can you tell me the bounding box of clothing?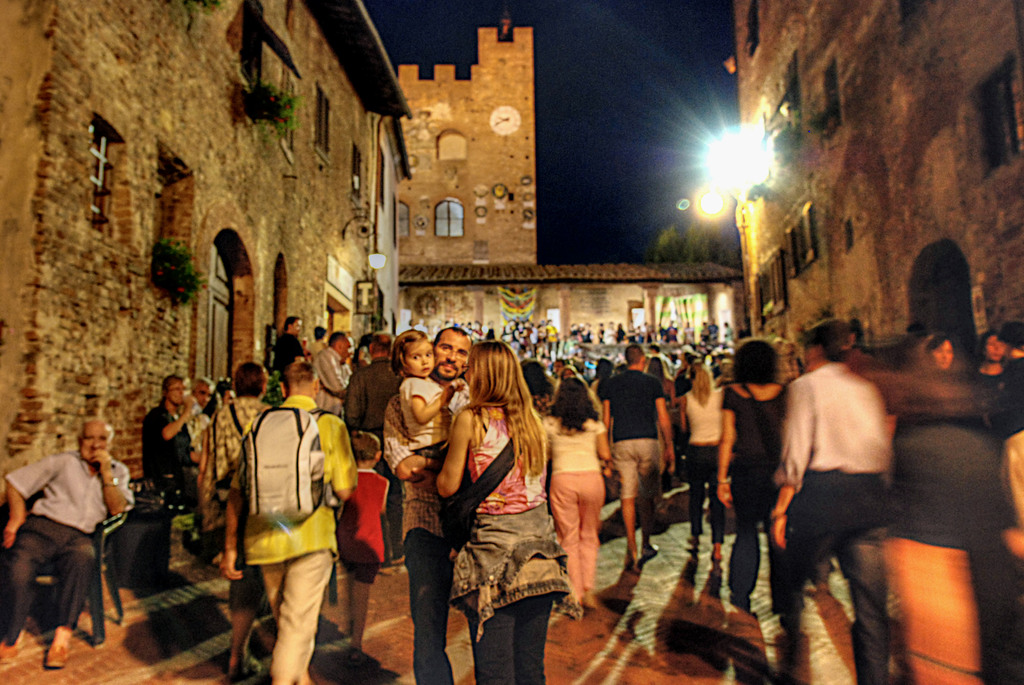
0,447,137,653.
